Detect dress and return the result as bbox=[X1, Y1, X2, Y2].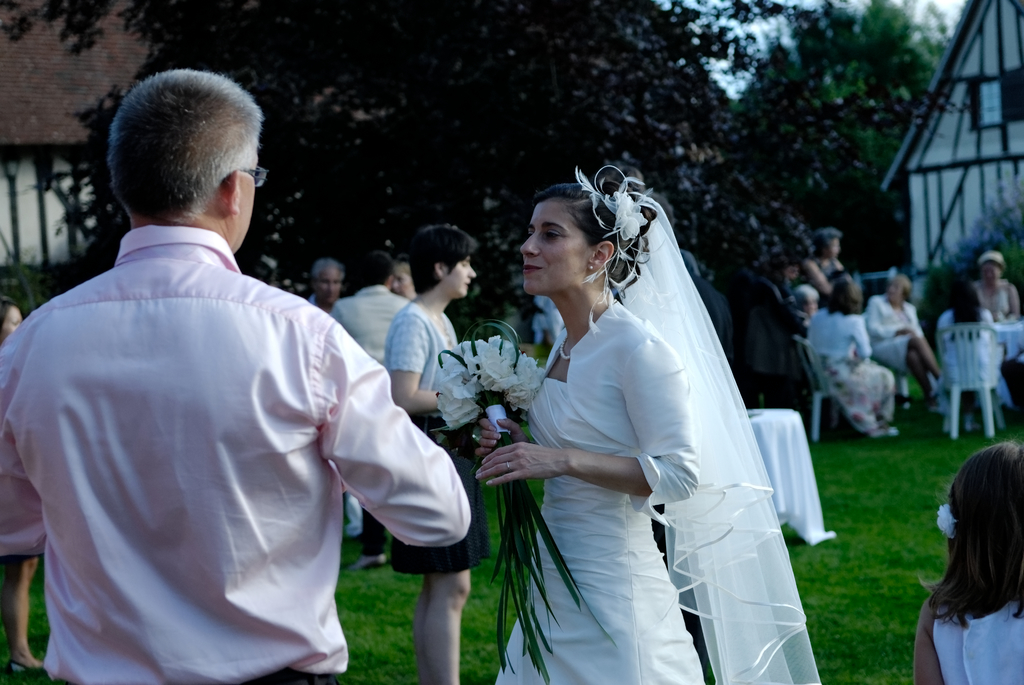
bbox=[493, 377, 708, 684].
